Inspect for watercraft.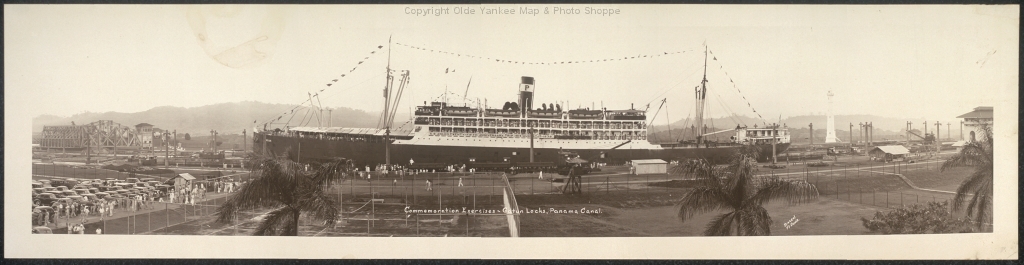
Inspection: 376 81 662 171.
